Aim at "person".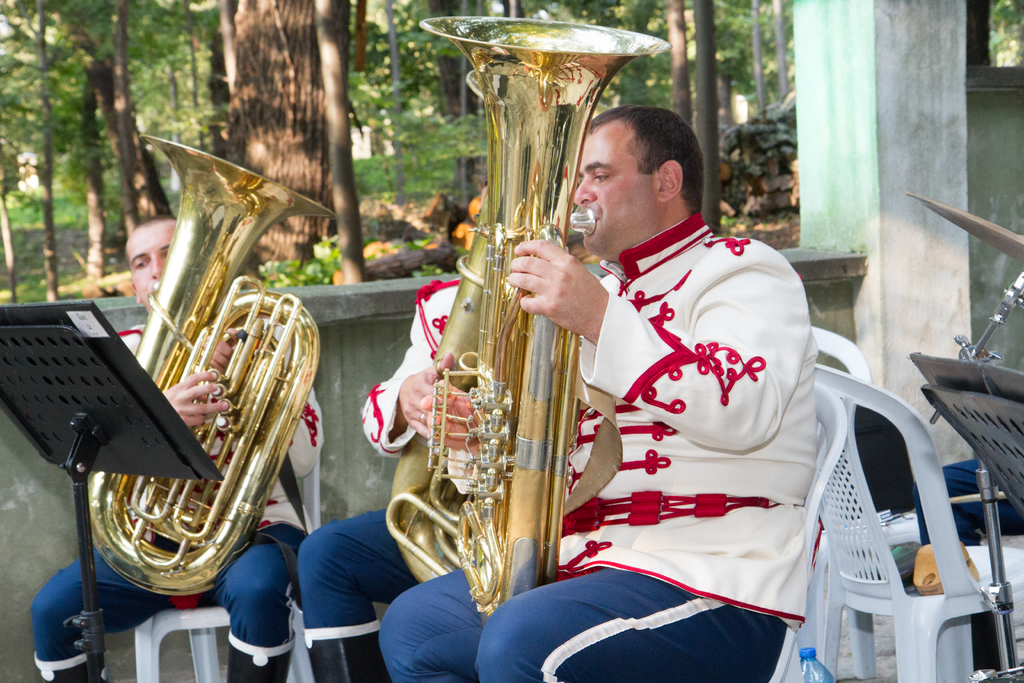
Aimed at (377, 105, 820, 682).
